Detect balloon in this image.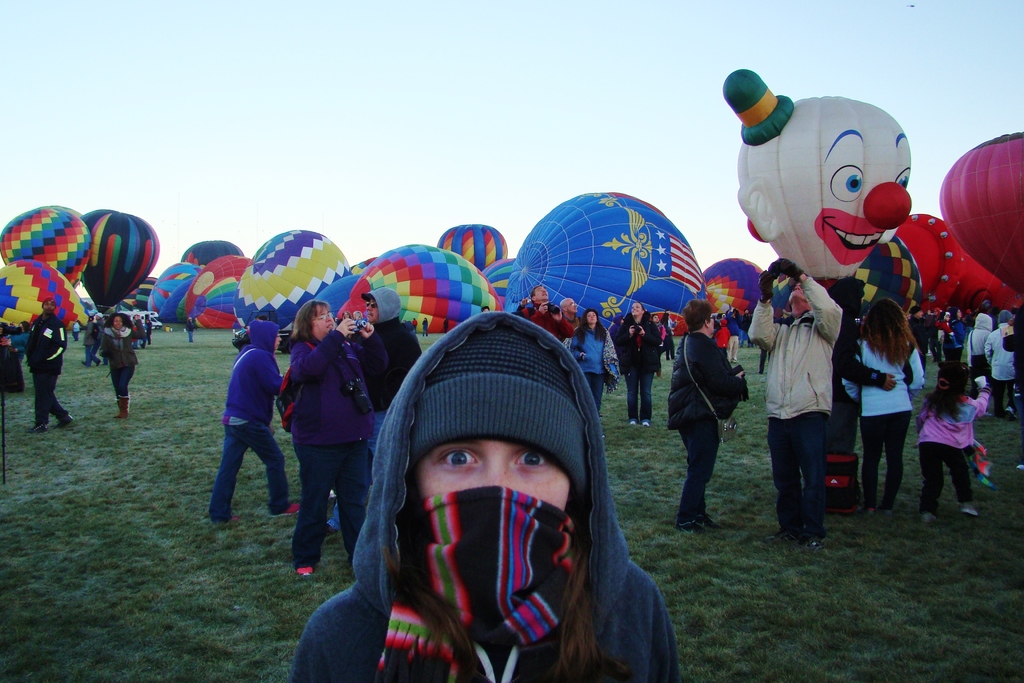
Detection: box=[955, 244, 1010, 313].
